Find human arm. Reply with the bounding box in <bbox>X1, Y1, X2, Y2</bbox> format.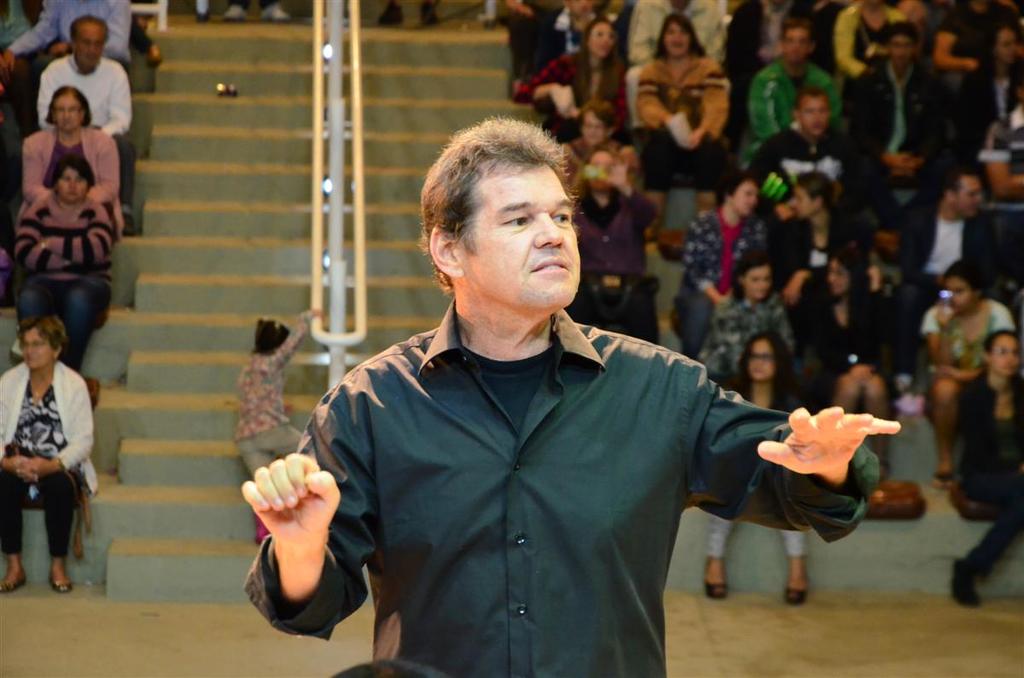
<bbox>934, 0, 983, 67</bbox>.
